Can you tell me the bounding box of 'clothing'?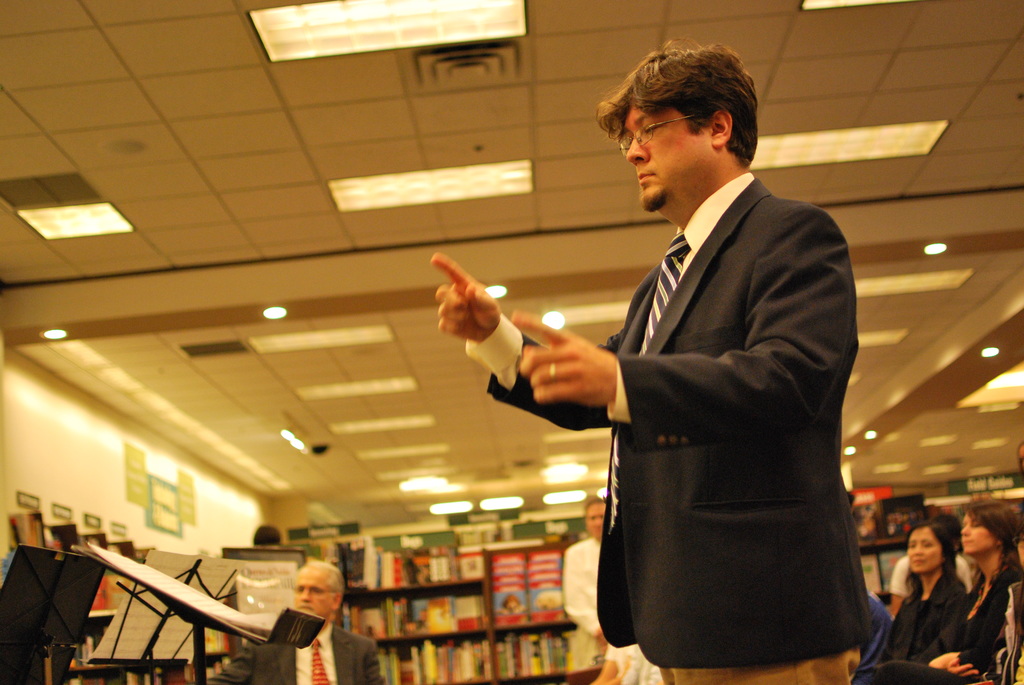
BBox(863, 572, 1023, 684).
